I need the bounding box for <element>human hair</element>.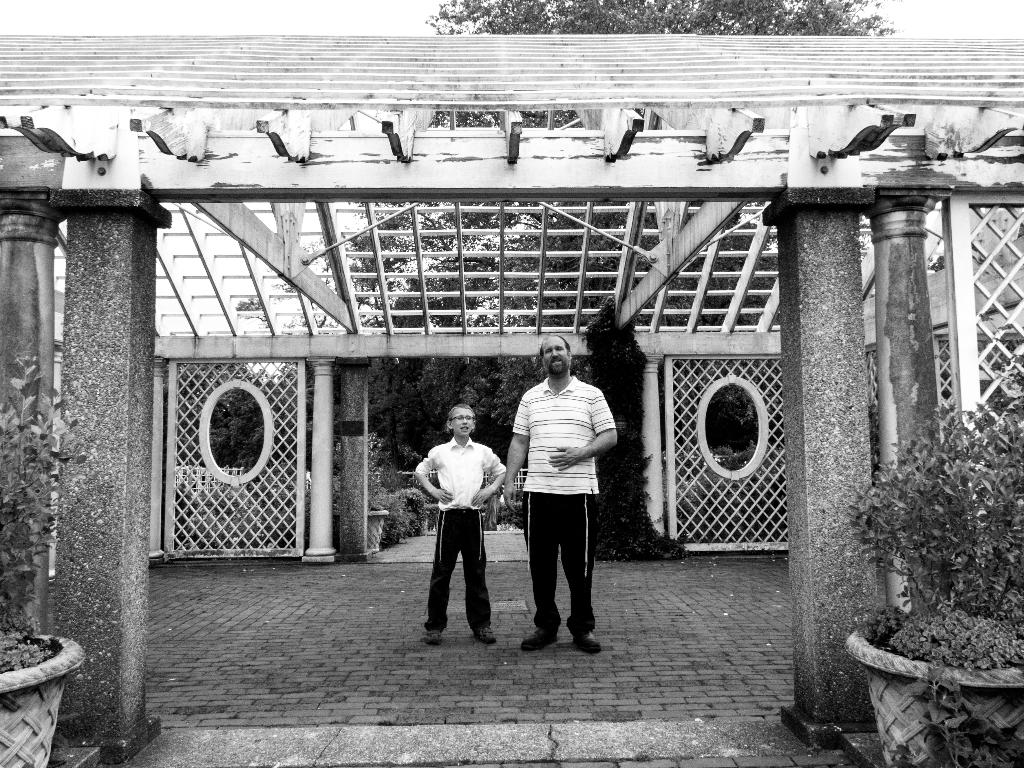
Here it is: (538, 333, 573, 358).
